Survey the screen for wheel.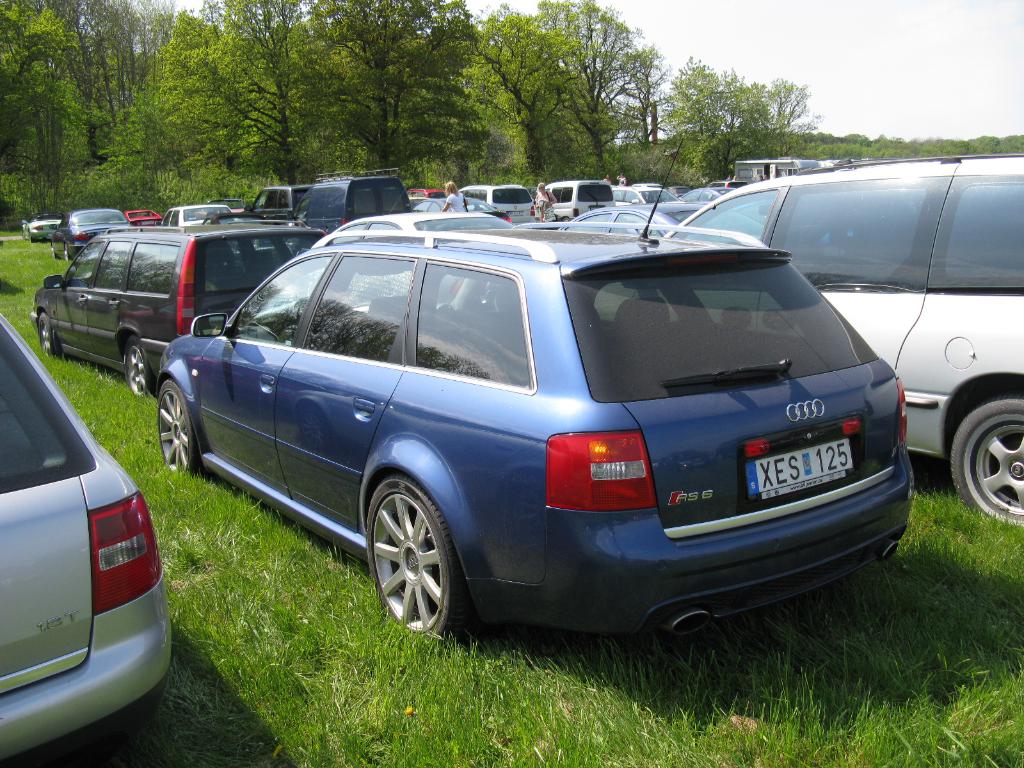
Survey found: pyautogui.locateOnScreen(120, 331, 154, 406).
